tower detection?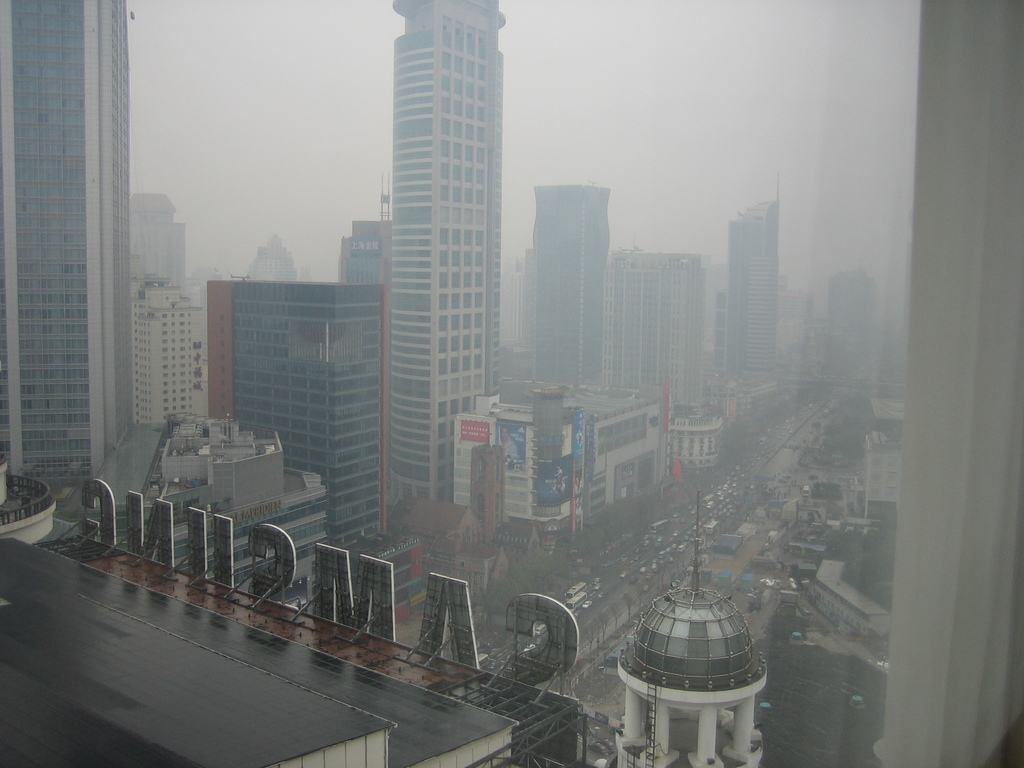
rect(131, 192, 191, 289)
